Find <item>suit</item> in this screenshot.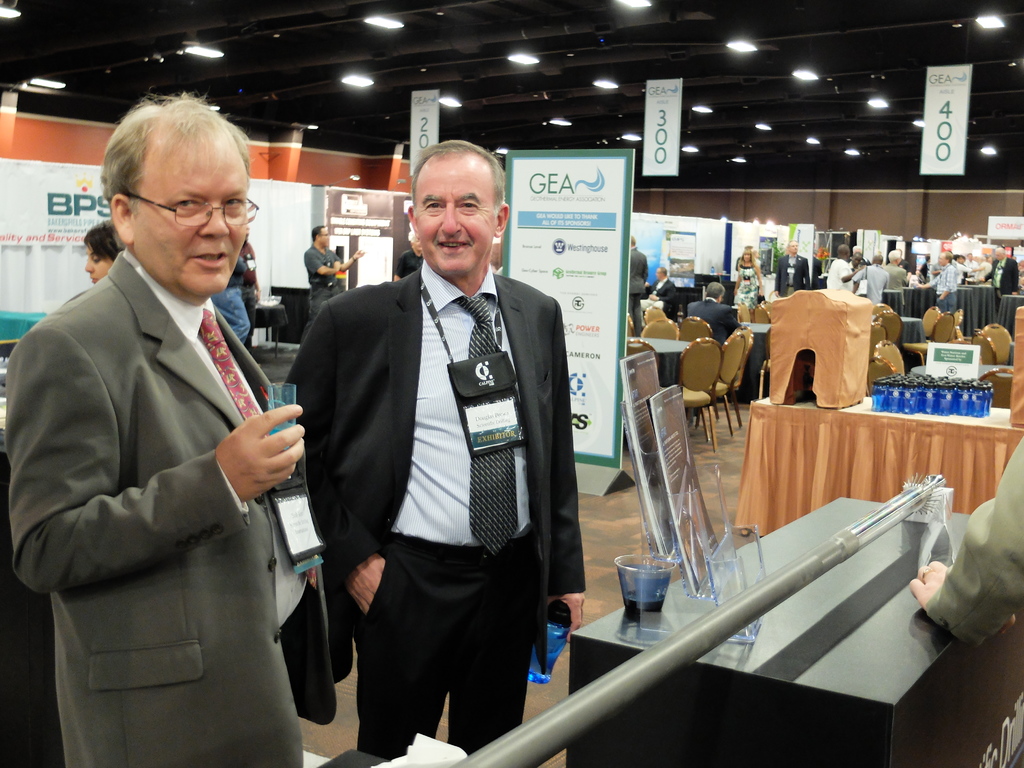
The bounding box for <item>suit</item> is select_region(982, 257, 1020, 300).
